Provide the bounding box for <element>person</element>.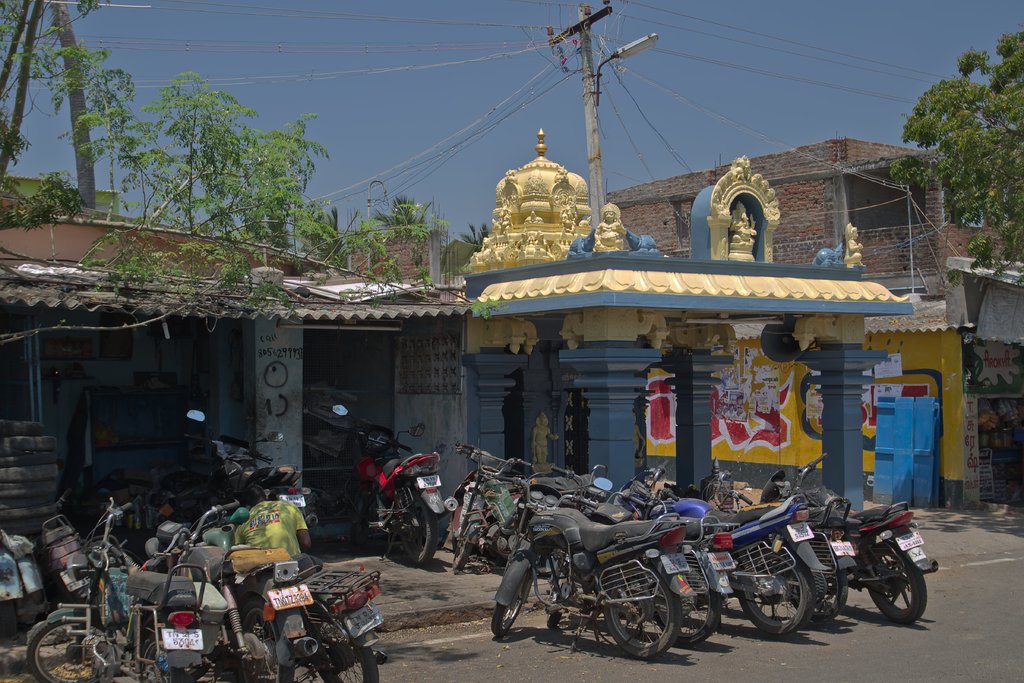
BBox(232, 486, 318, 588).
